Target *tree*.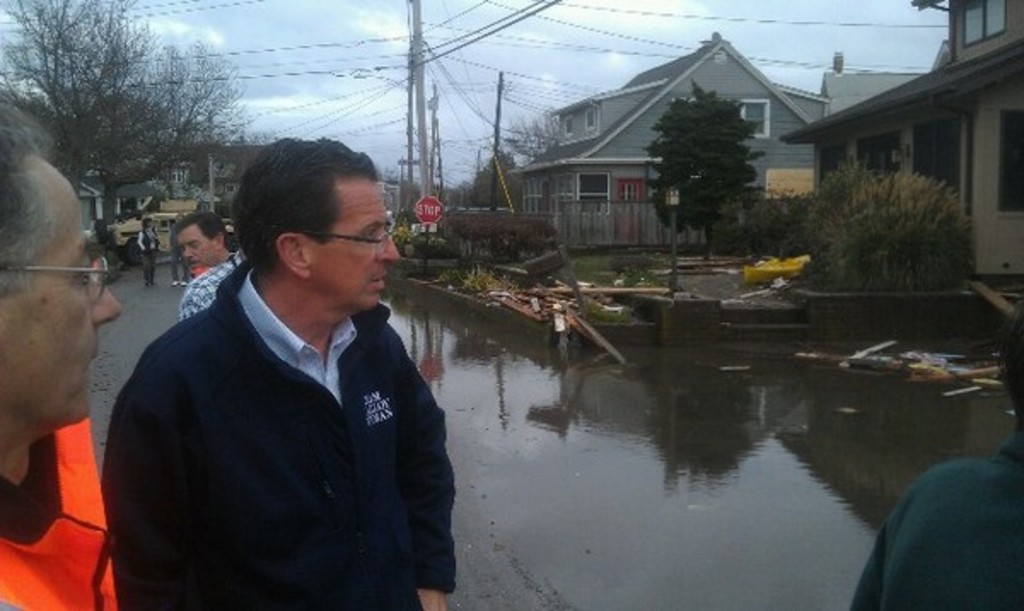
Target region: bbox(806, 143, 975, 294).
